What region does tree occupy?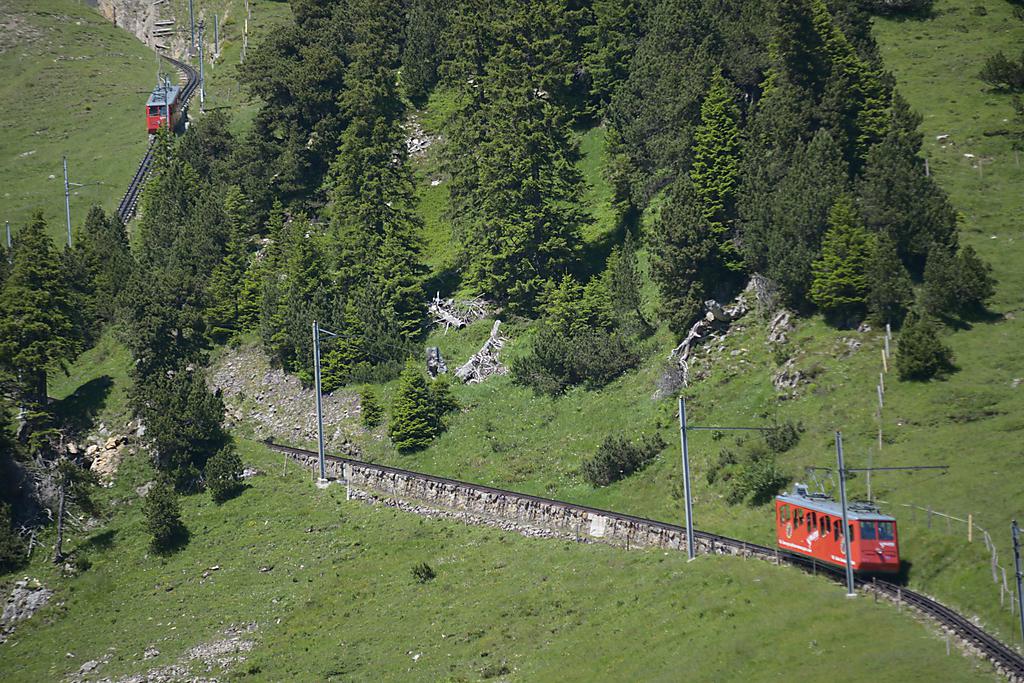
895 298 960 381.
